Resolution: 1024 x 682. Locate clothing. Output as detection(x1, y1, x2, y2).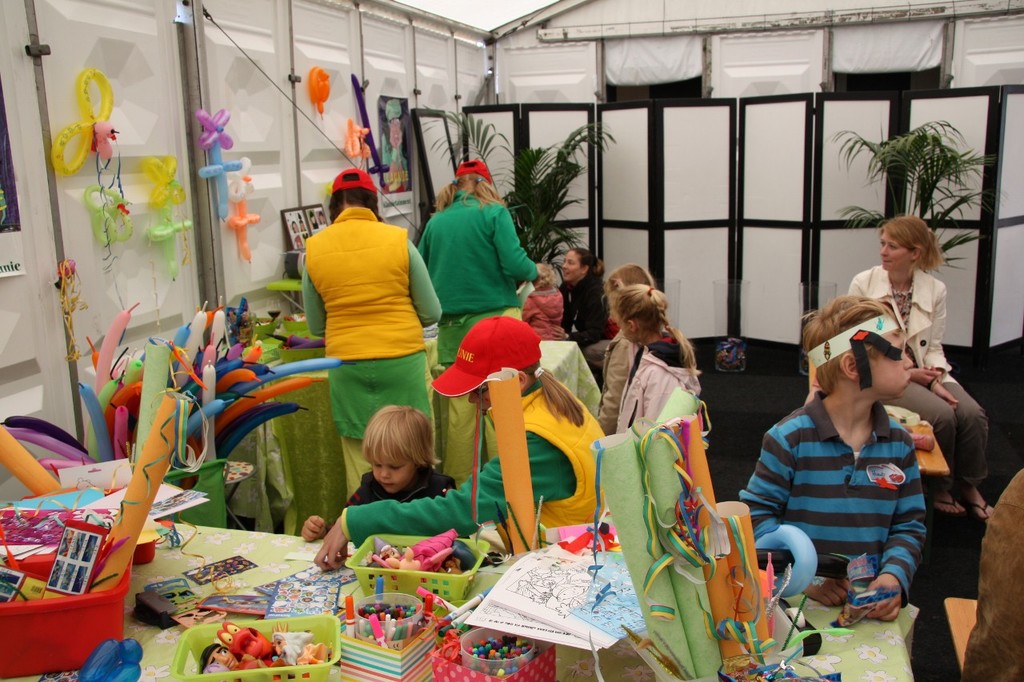
detection(545, 277, 606, 357).
